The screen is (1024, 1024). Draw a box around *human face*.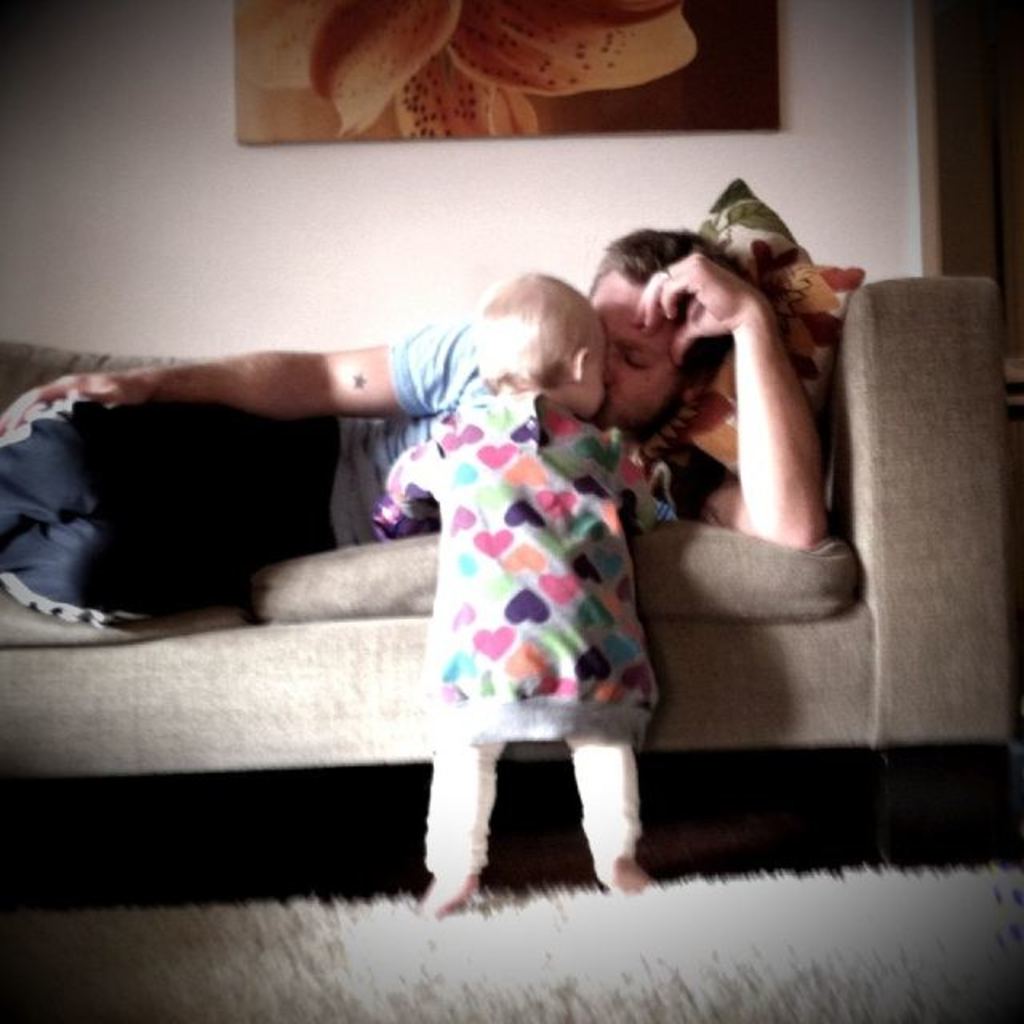
{"left": 587, "top": 274, "right": 685, "bottom": 424}.
